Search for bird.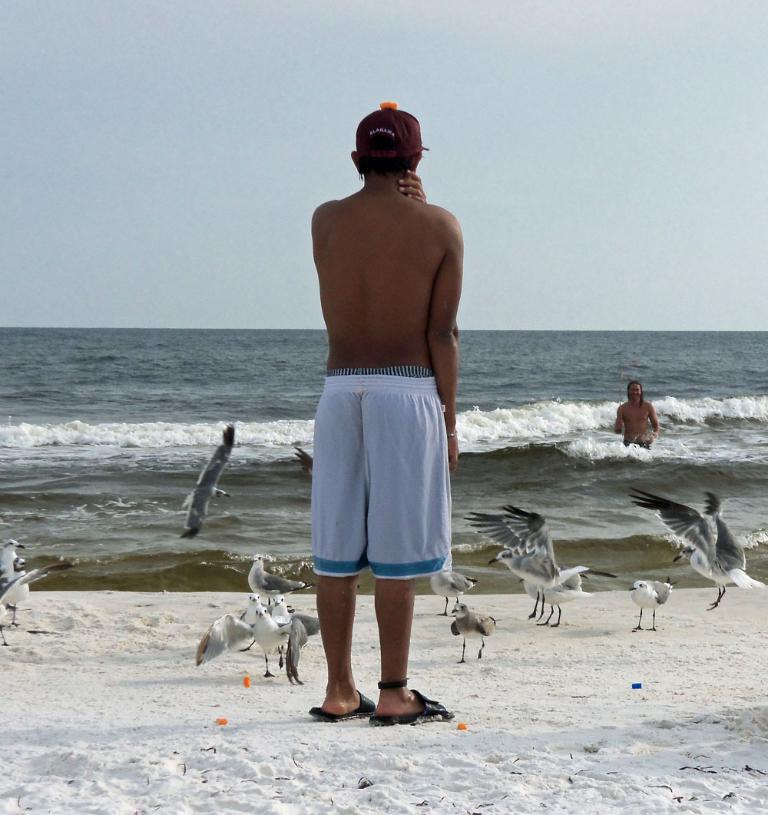
Found at 290:443:313:480.
